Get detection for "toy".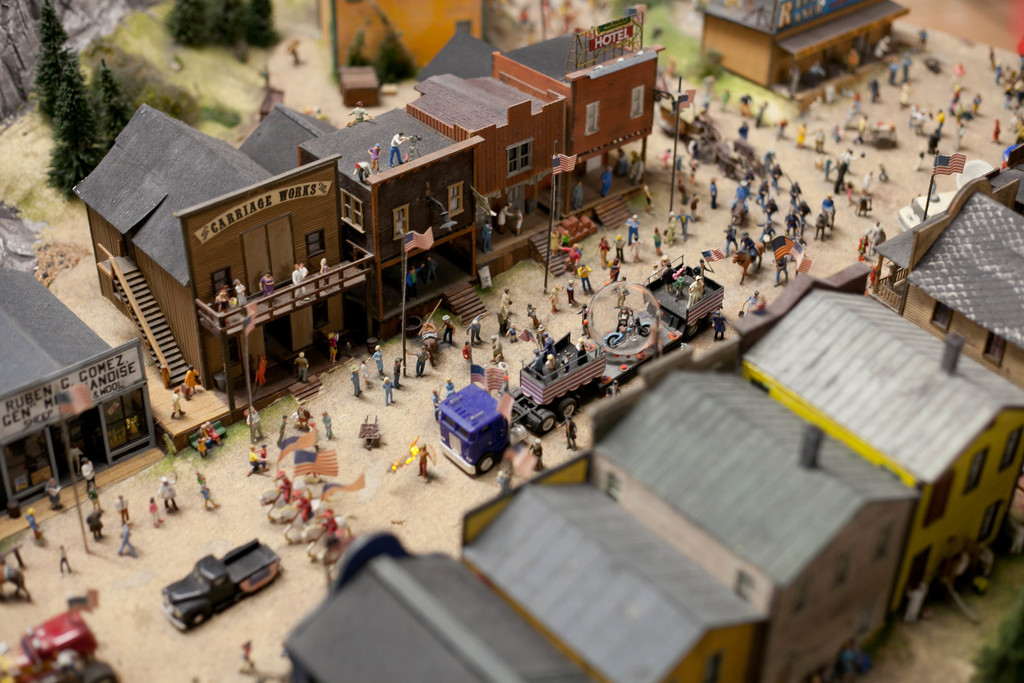
Detection: bbox(444, 379, 456, 395).
